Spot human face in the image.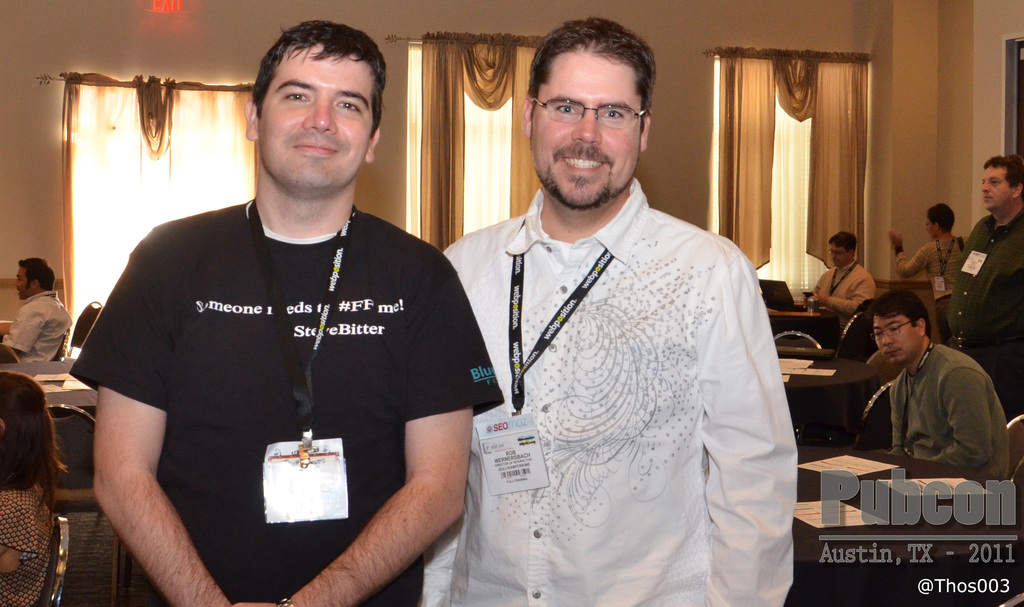
human face found at [981,166,1011,214].
